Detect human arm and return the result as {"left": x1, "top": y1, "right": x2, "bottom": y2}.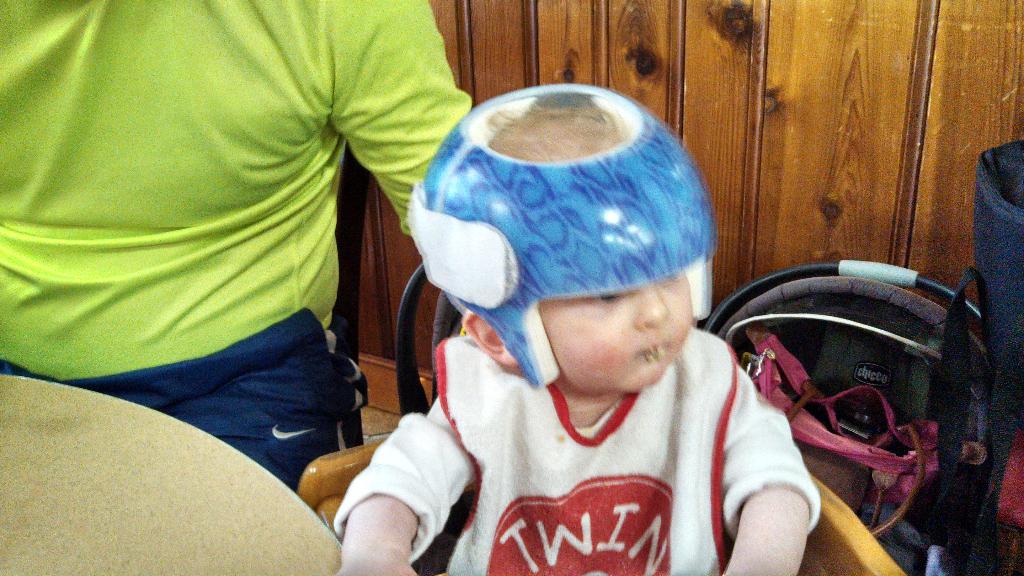
{"left": 330, "top": 394, "right": 446, "bottom": 575}.
